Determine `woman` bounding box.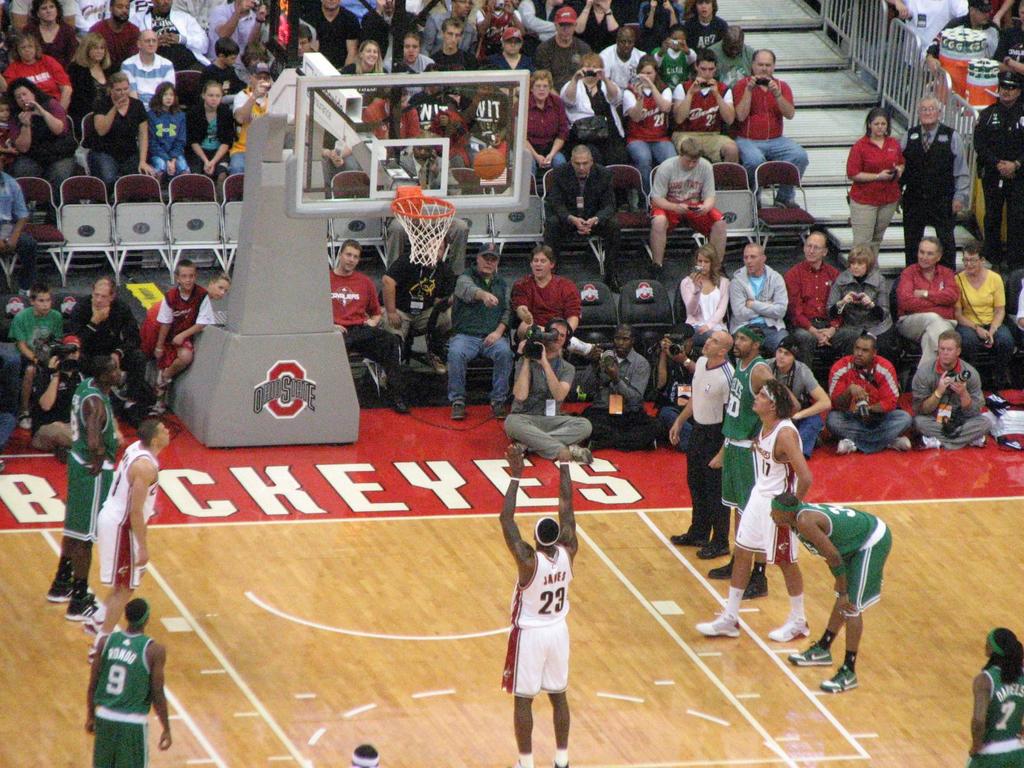
Determined: pyautogui.locateOnScreen(65, 29, 118, 122).
